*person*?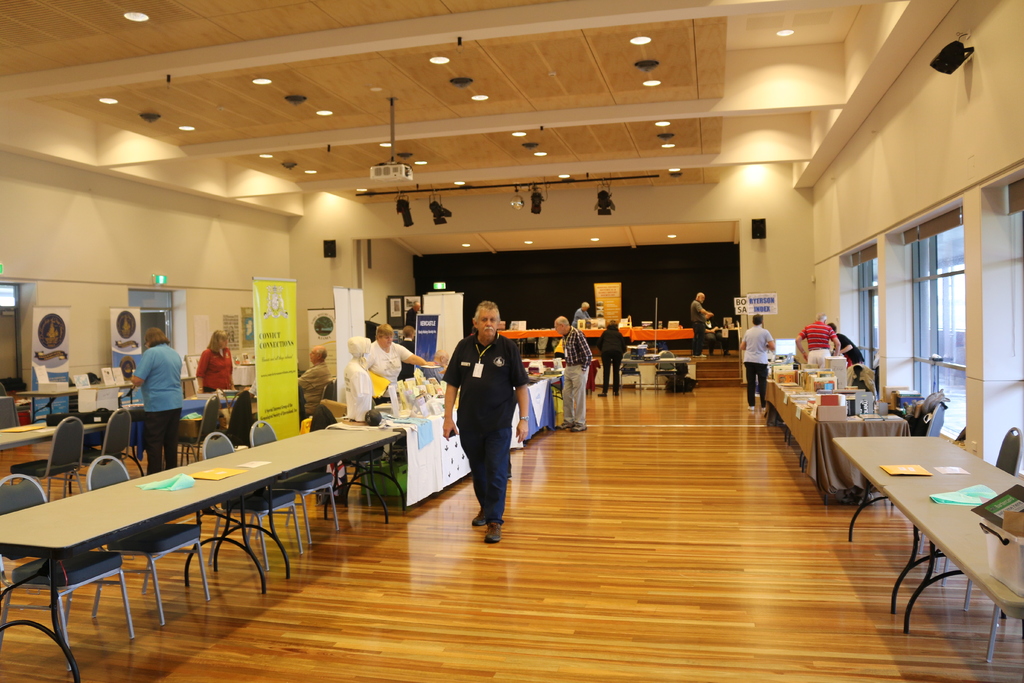
x1=298 y1=348 x2=328 y2=413
